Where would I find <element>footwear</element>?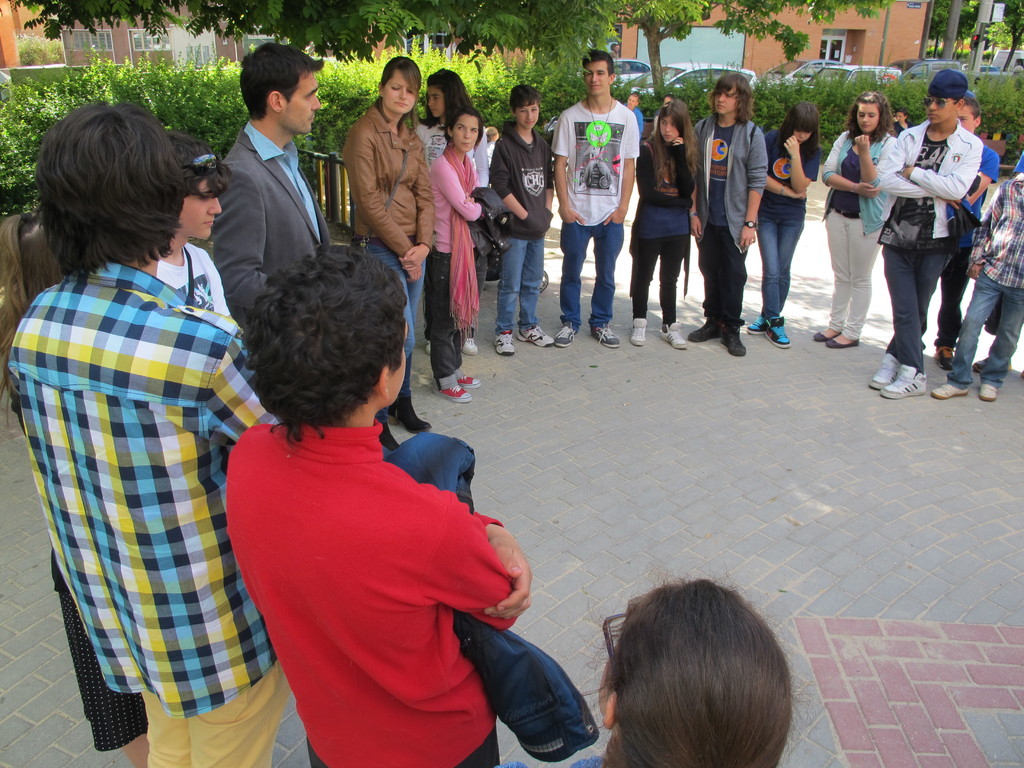
At region(497, 326, 514, 352).
